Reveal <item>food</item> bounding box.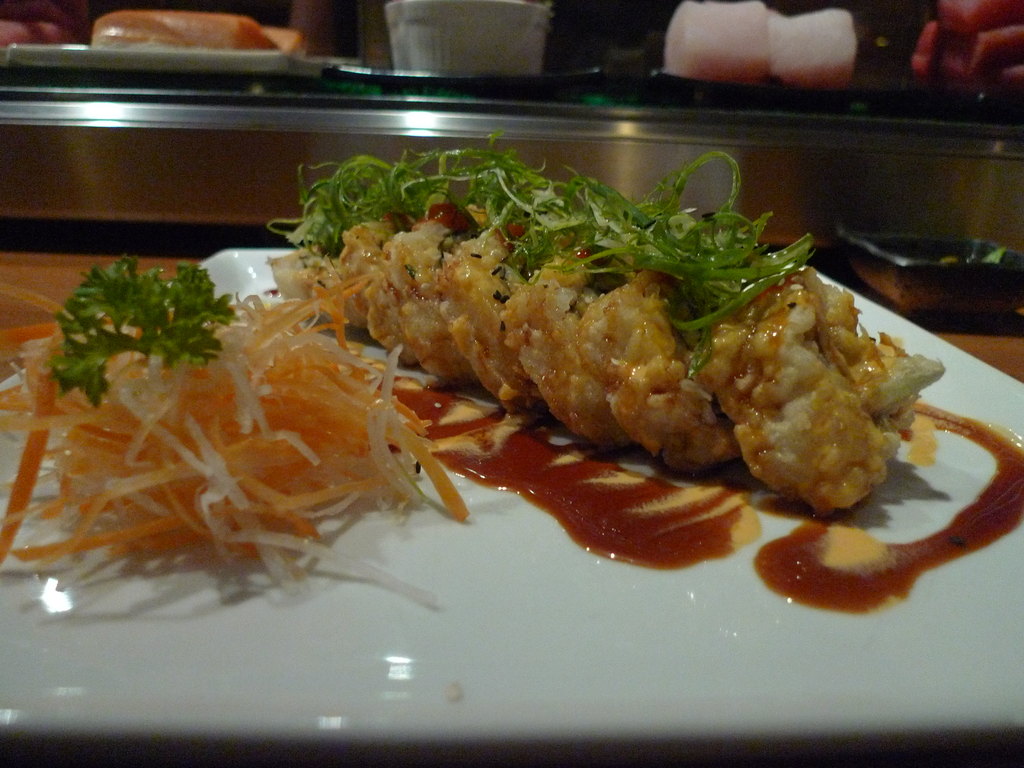
Revealed: {"x1": 0, "y1": 257, "x2": 468, "y2": 605}.
